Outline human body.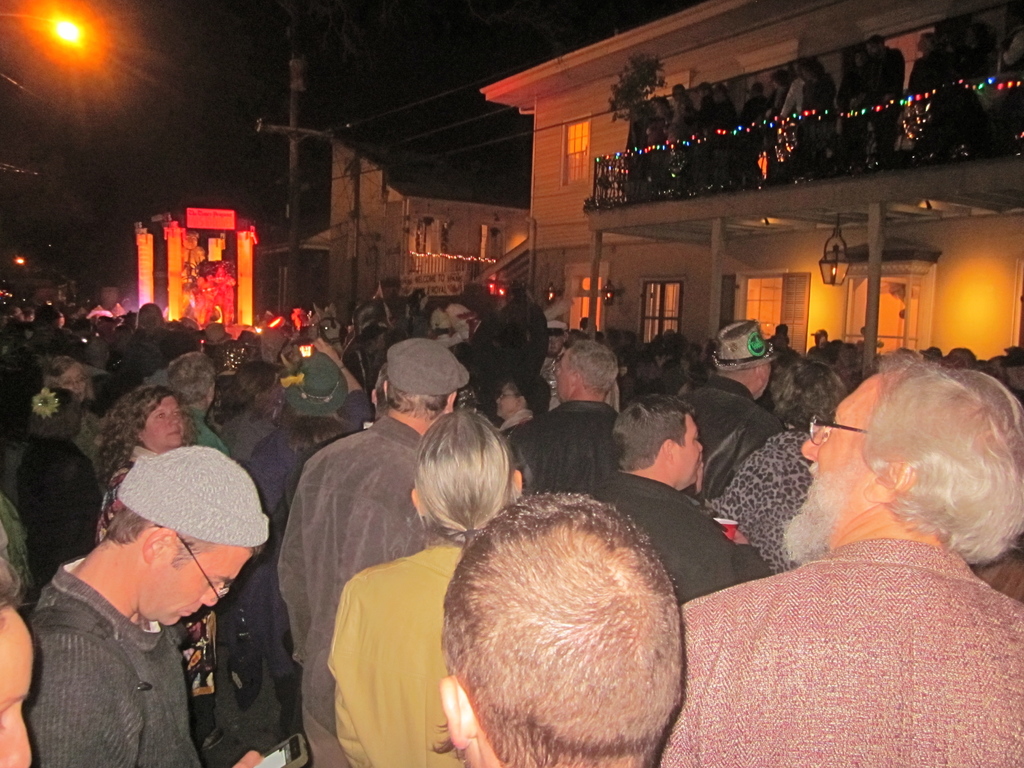
Outline: left=870, top=29, right=904, bottom=154.
